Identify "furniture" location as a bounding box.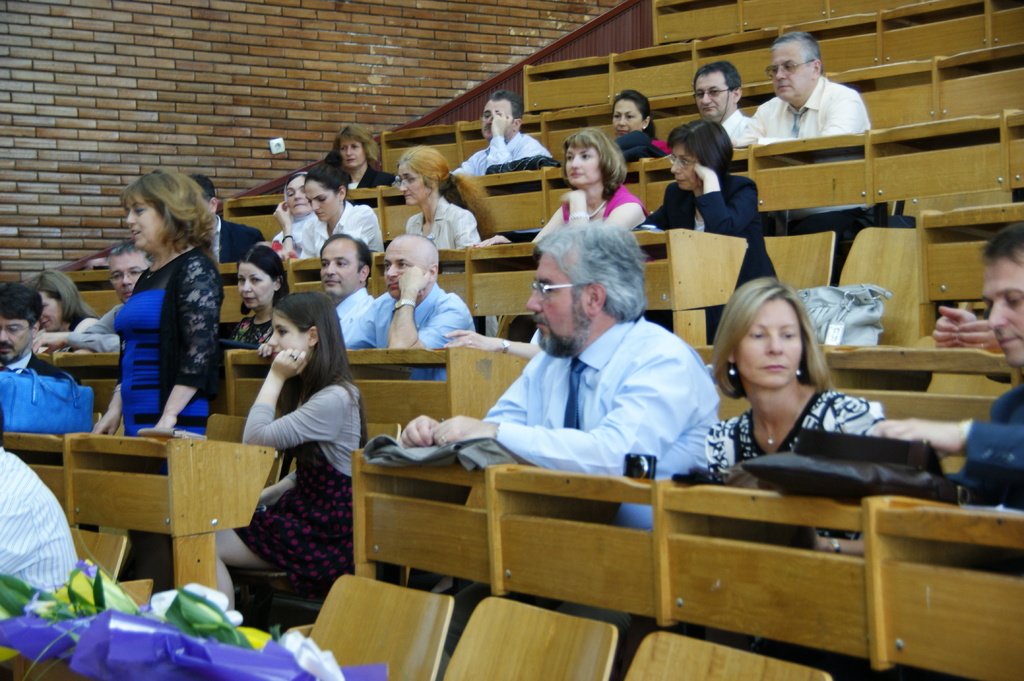
<bbox>651, 0, 911, 45</bbox>.
